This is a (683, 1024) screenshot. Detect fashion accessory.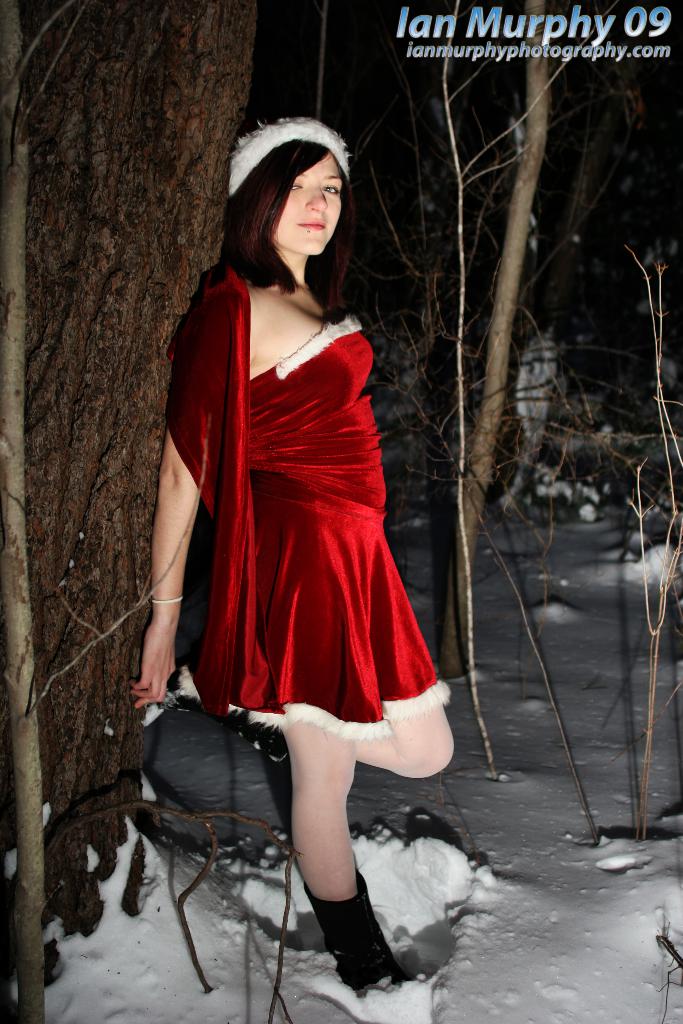
l=293, t=871, r=413, b=1000.
